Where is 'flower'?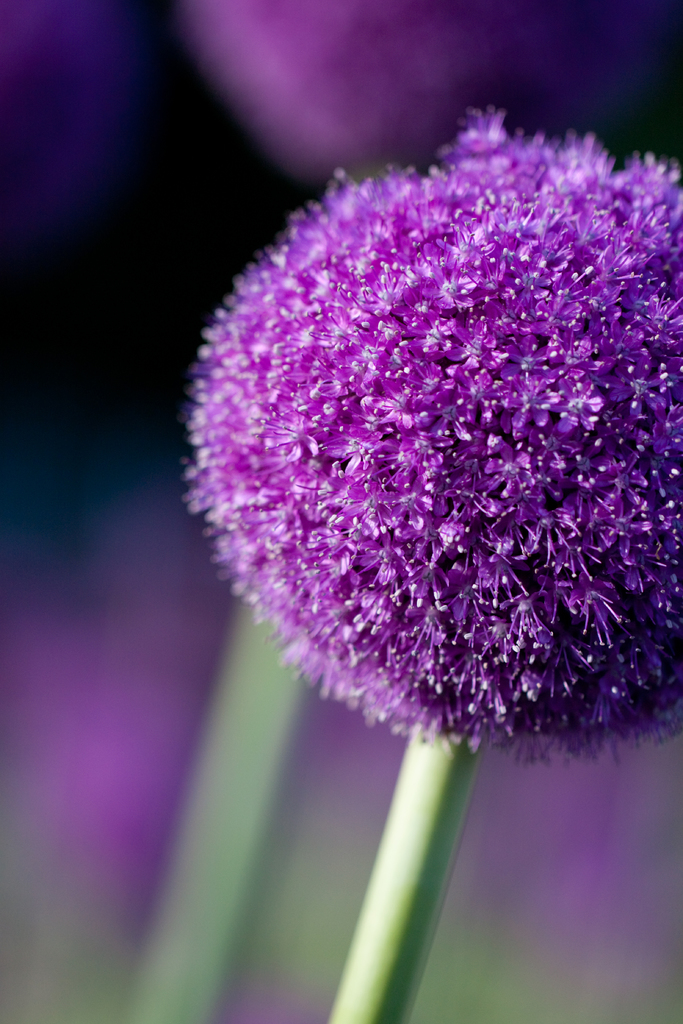
[171, 70, 670, 813].
